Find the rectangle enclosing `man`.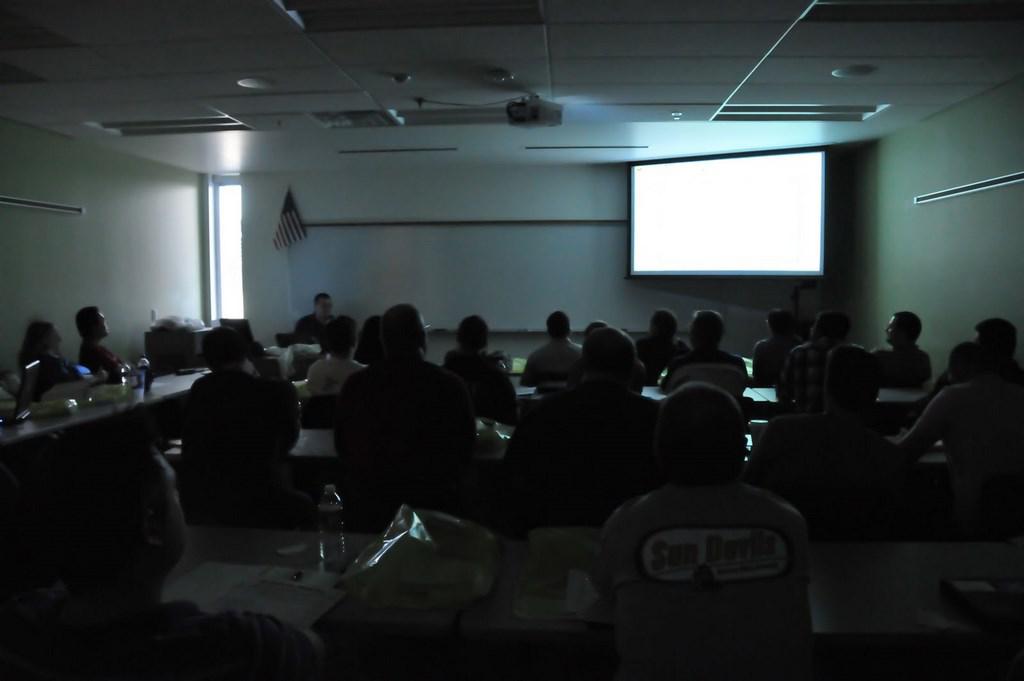
<box>584,355,848,680</box>.
